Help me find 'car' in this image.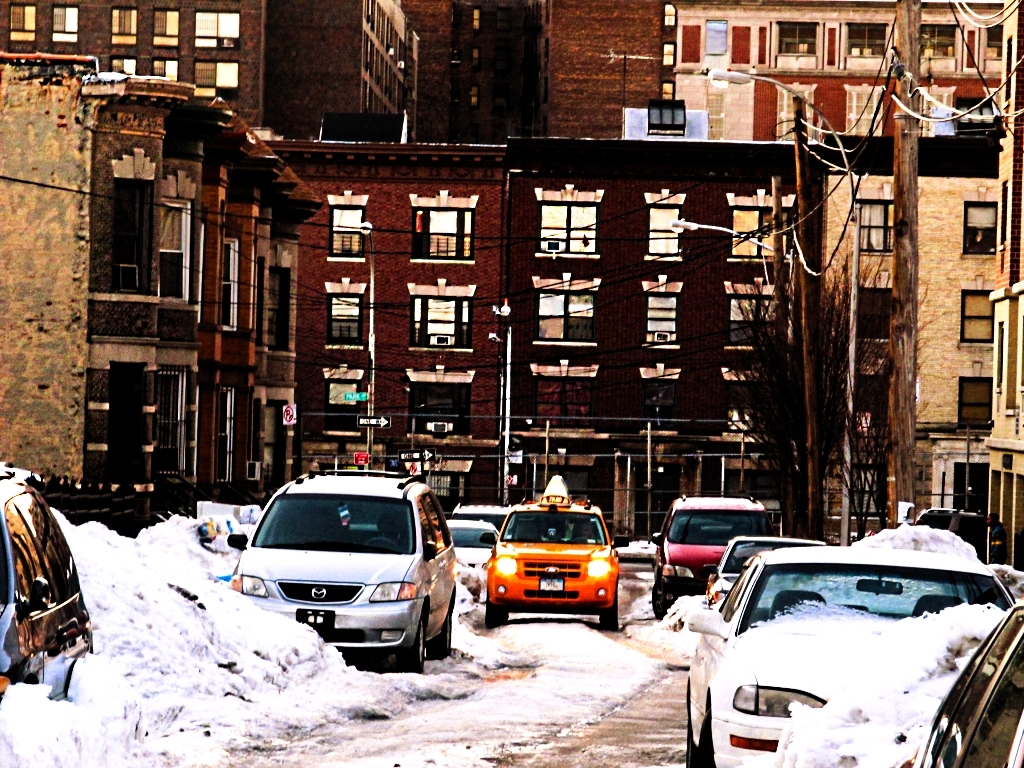
Found it: x1=702, y1=535, x2=829, y2=602.
